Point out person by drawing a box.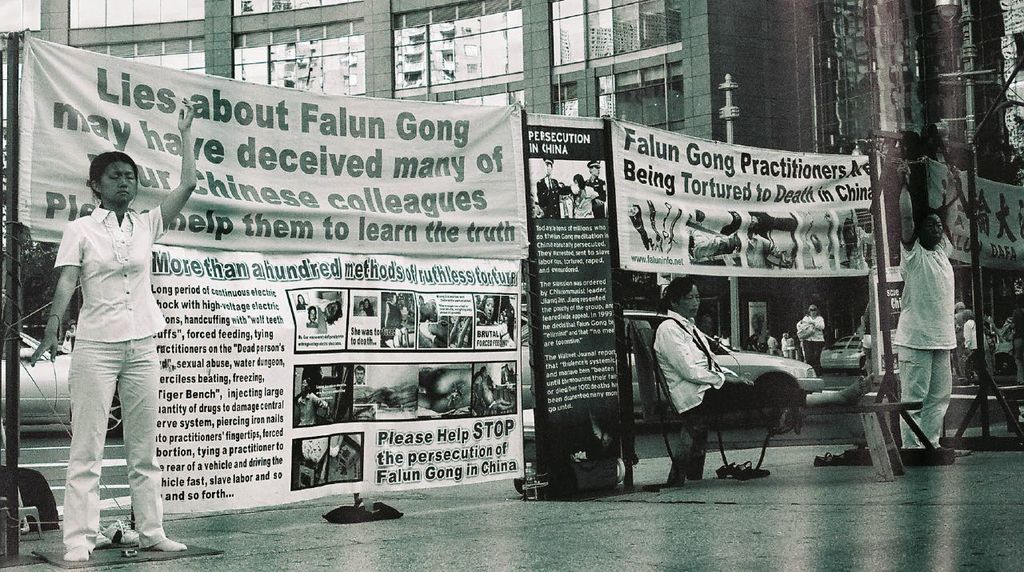
{"left": 537, "top": 158, "right": 563, "bottom": 218}.
